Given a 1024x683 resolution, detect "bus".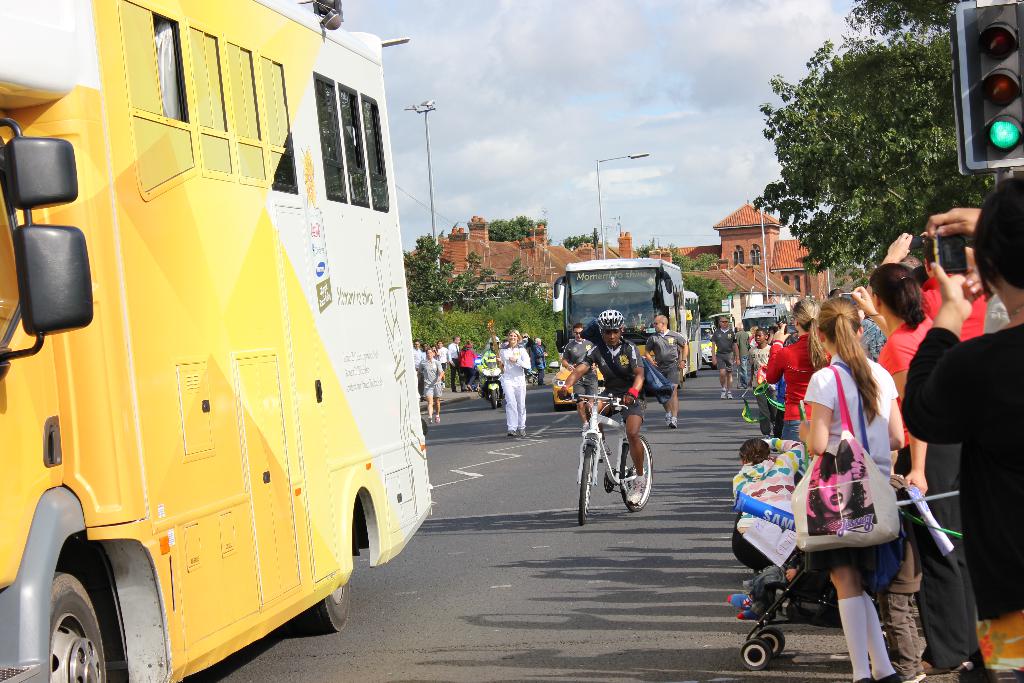
[550, 253, 682, 362].
